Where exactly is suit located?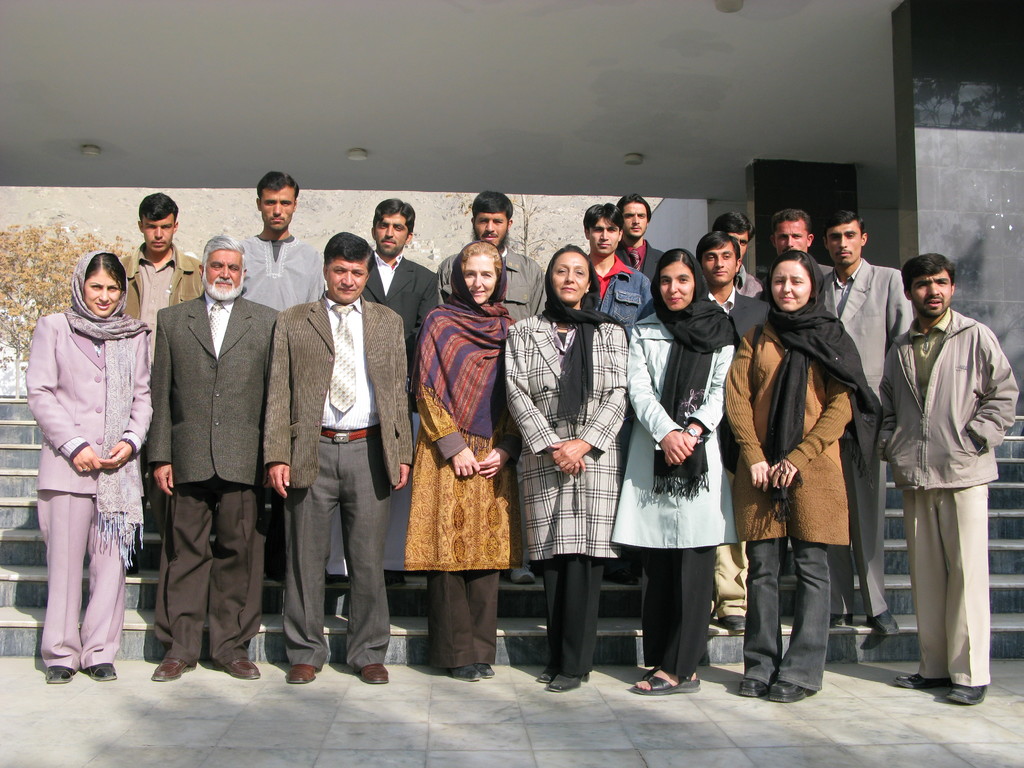
Its bounding box is (148, 227, 268, 667).
